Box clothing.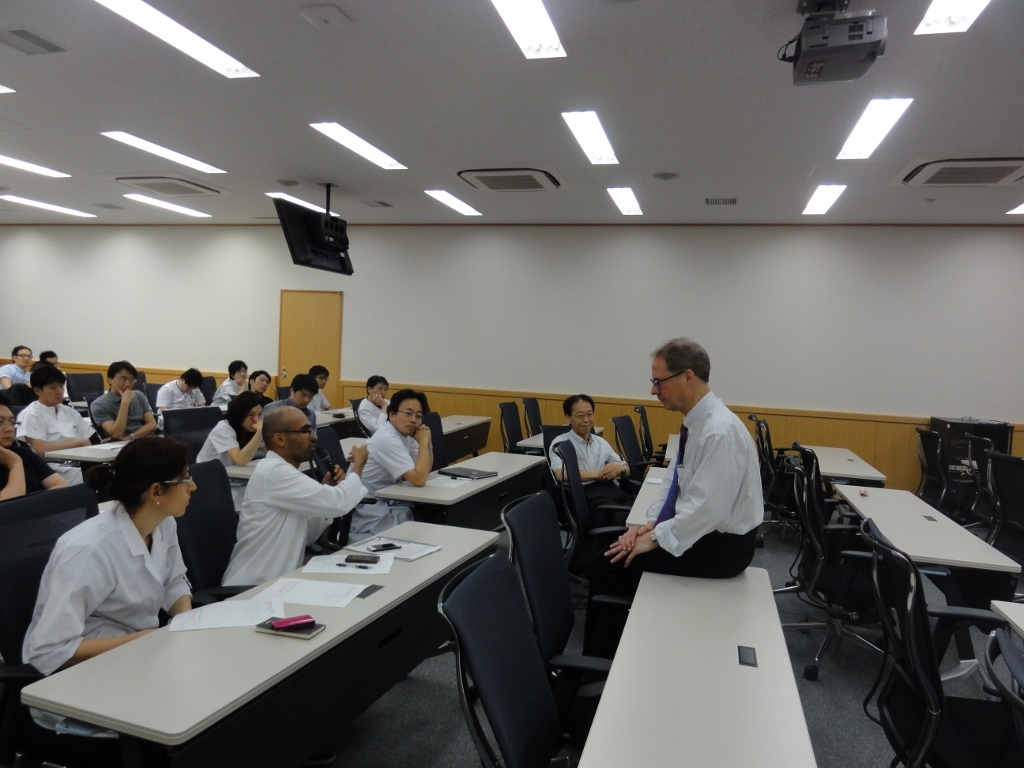
(x1=211, y1=375, x2=241, y2=410).
